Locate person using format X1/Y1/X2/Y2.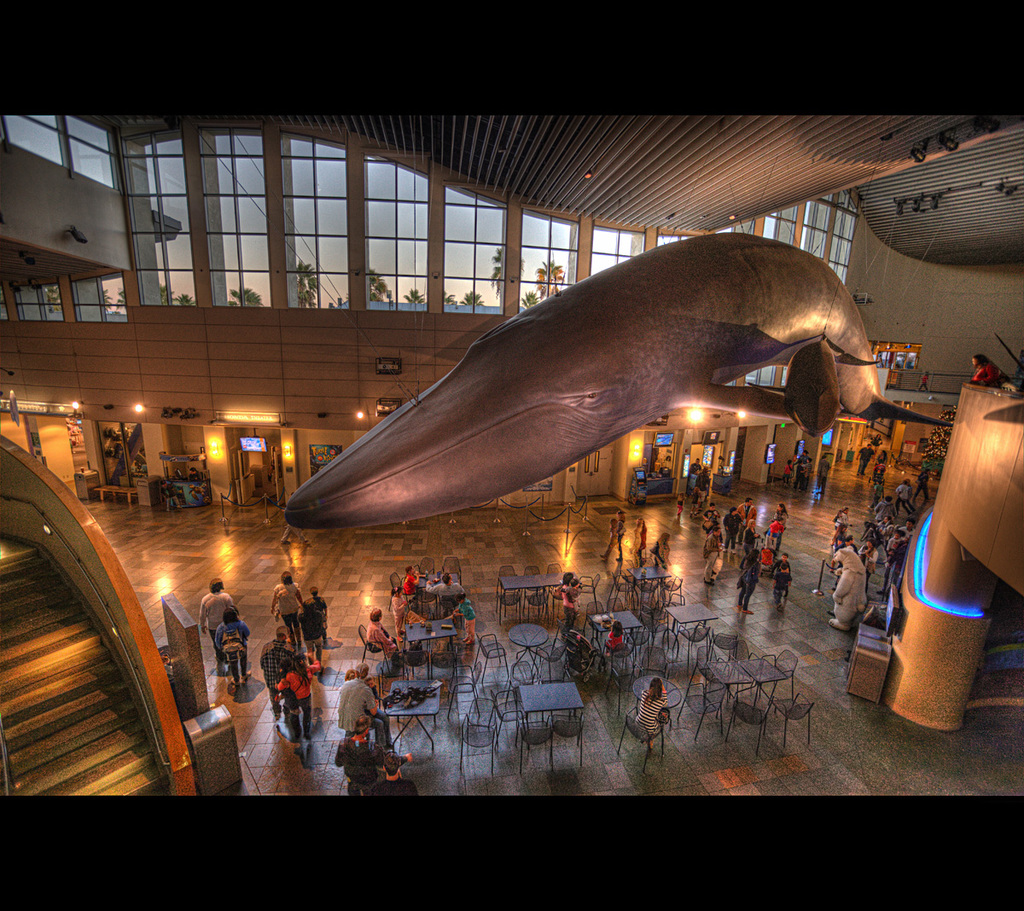
602/623/621/651.
